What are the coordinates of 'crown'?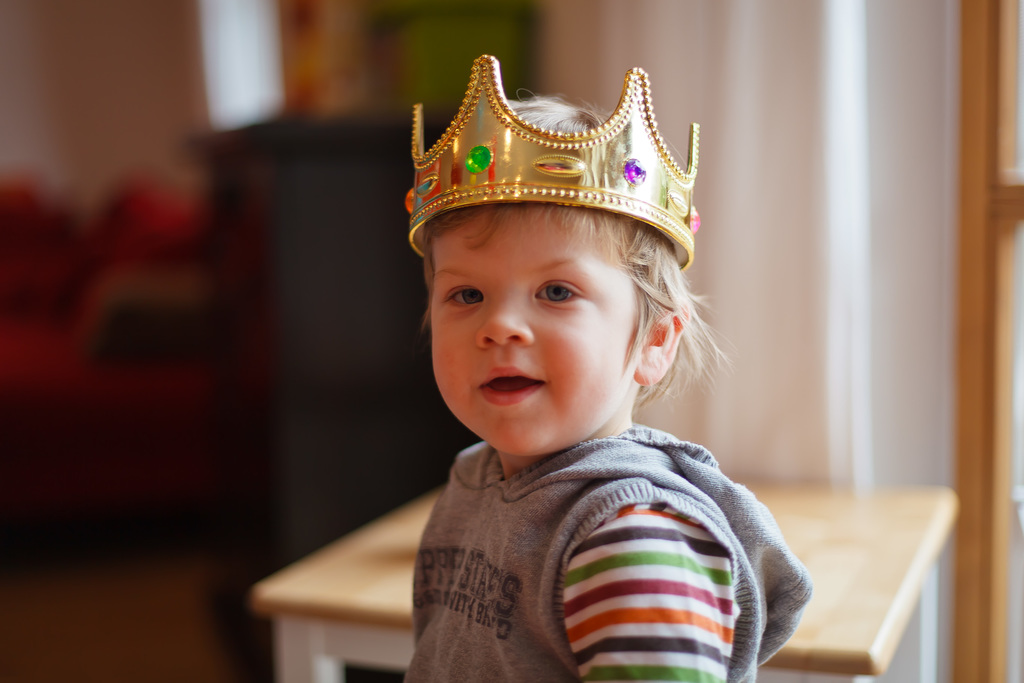
detection(406, 54, 699, 271).
